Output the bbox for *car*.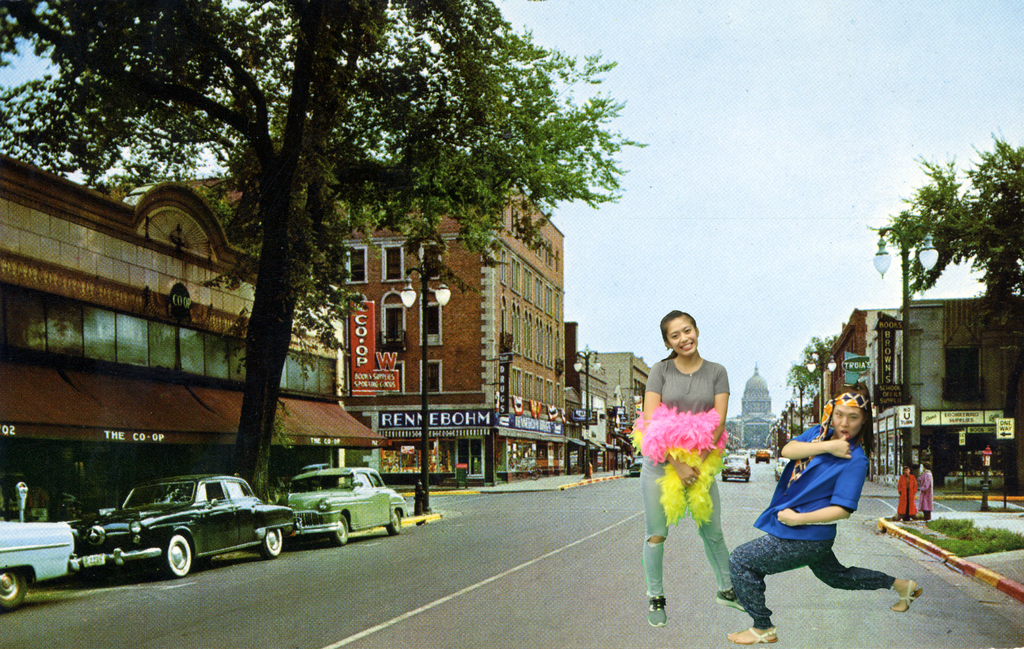
(278,464,405,539).
